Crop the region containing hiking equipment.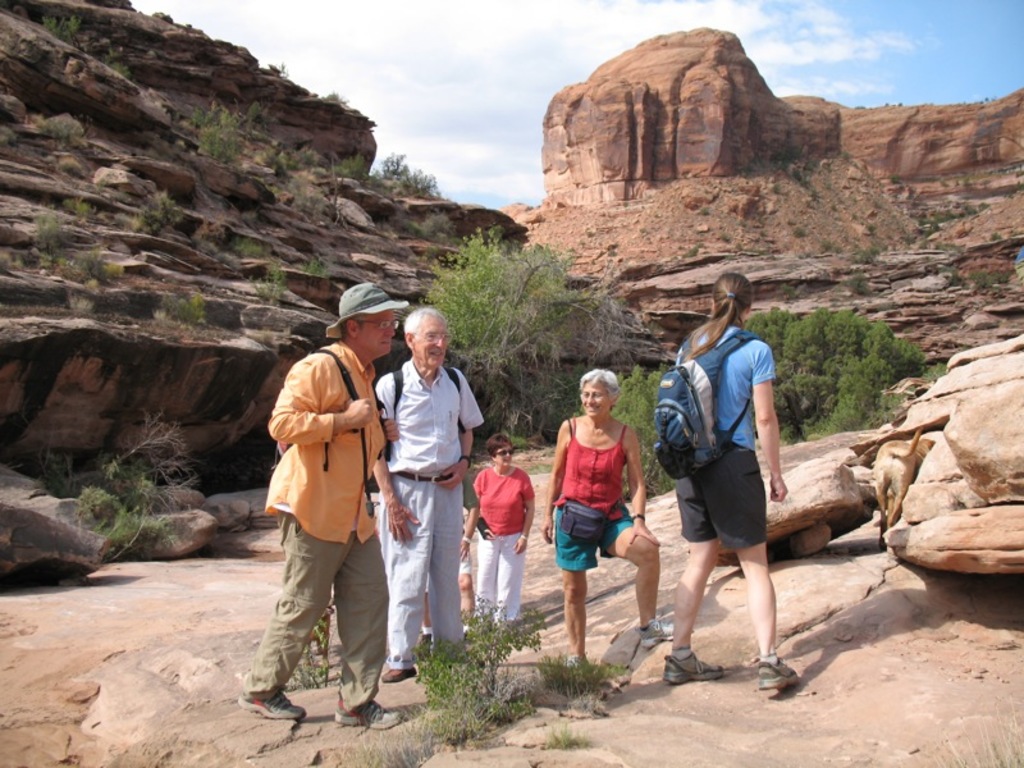
Crop region: {"left": 381, "top": 369, "right": 460, "bottom": 465}.
